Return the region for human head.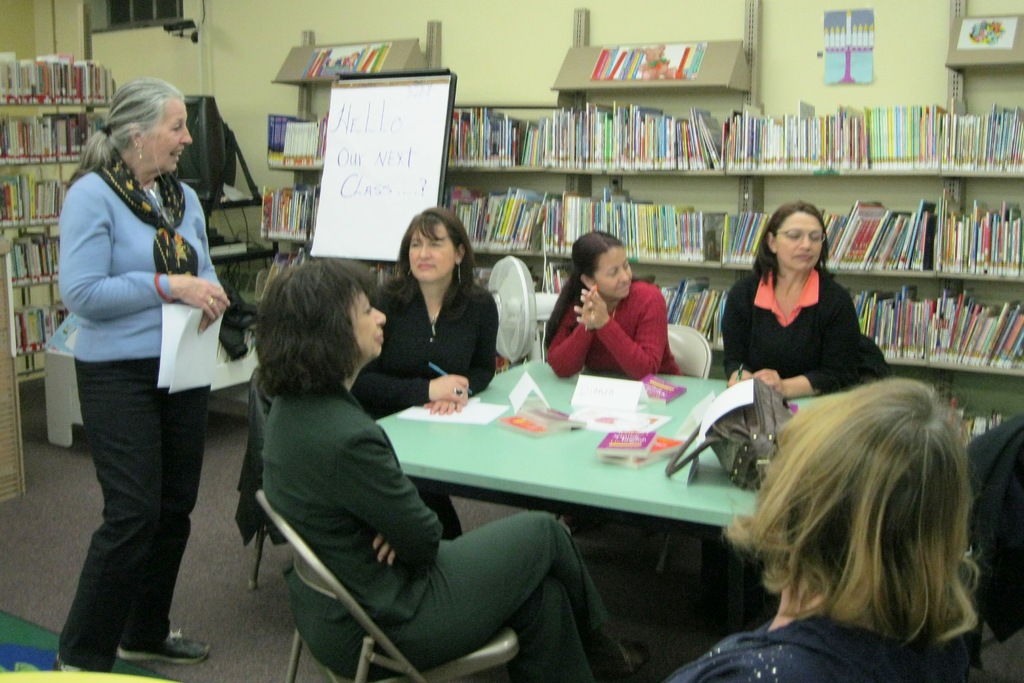
<region>266, 260, 383, 358</region>.
